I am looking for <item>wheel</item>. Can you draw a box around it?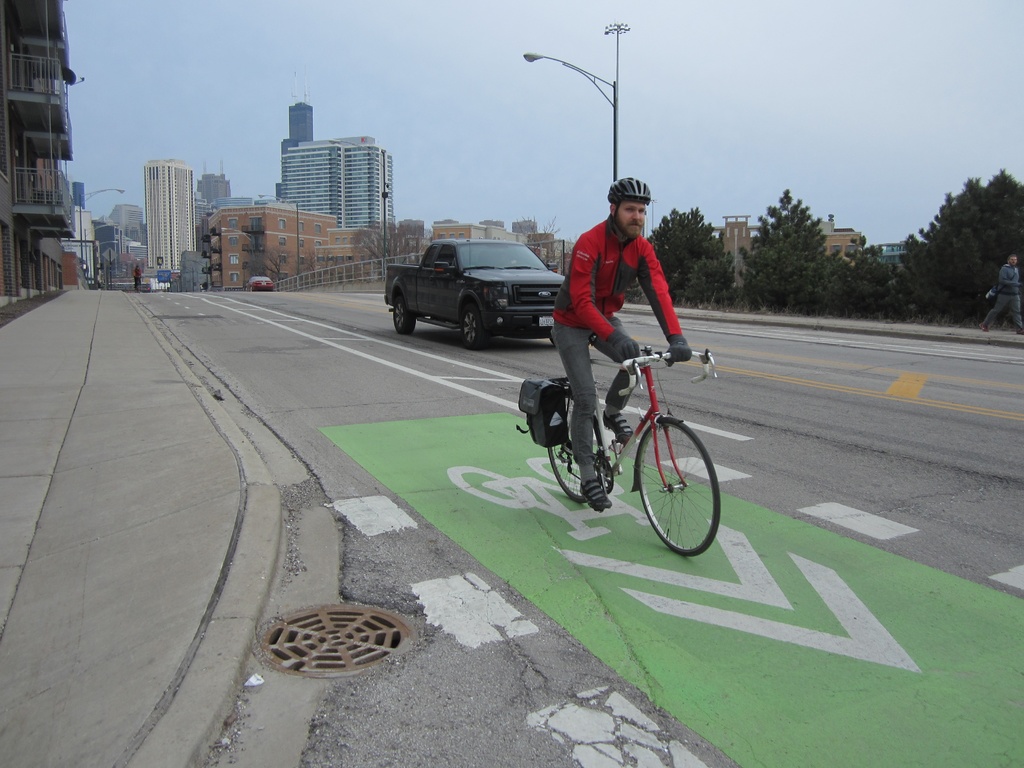
Sure, the bounding box is (550, 337, 556, 346).
